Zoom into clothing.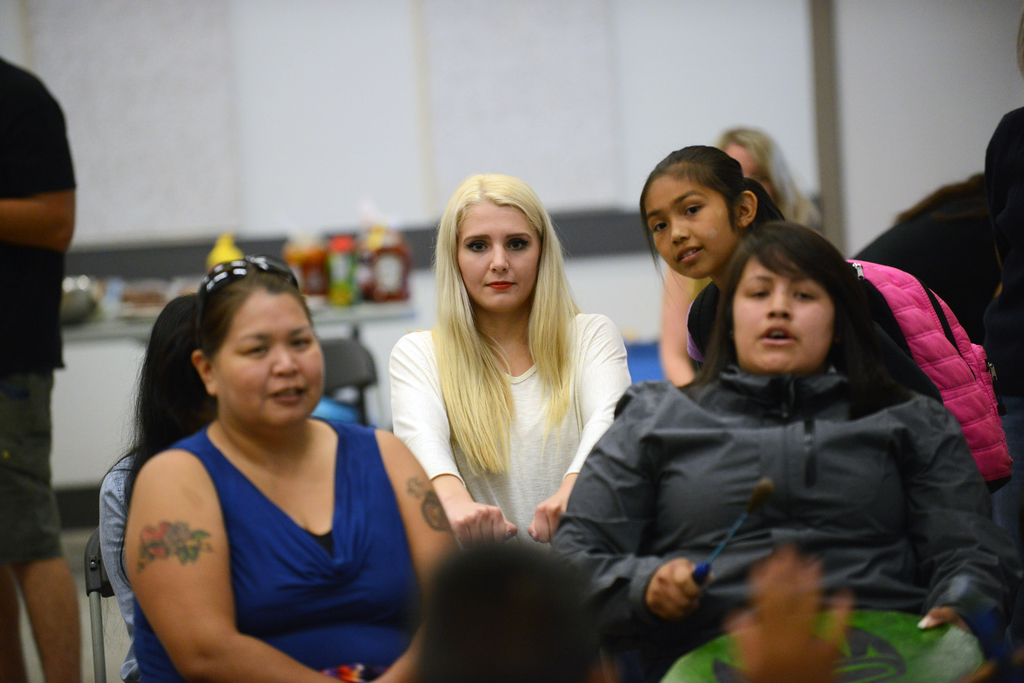
Zoom target: bbox(558, 277, 1015, 671).
